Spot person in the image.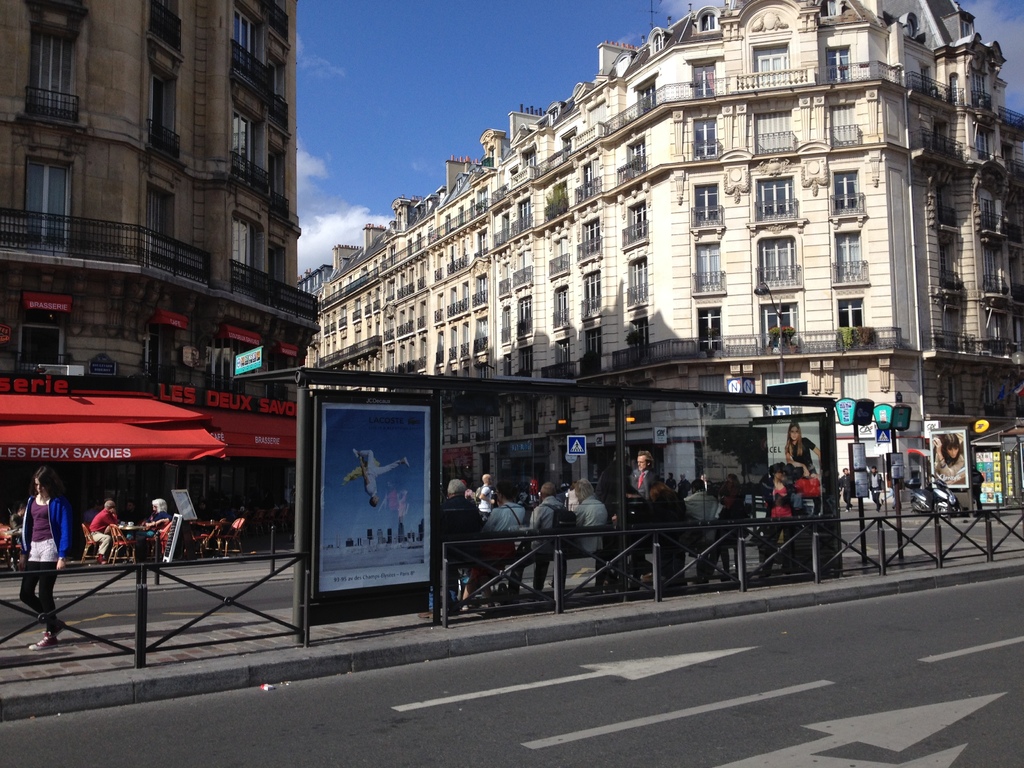
person found at x1=931 y1=431 x2=968 y2=483.
